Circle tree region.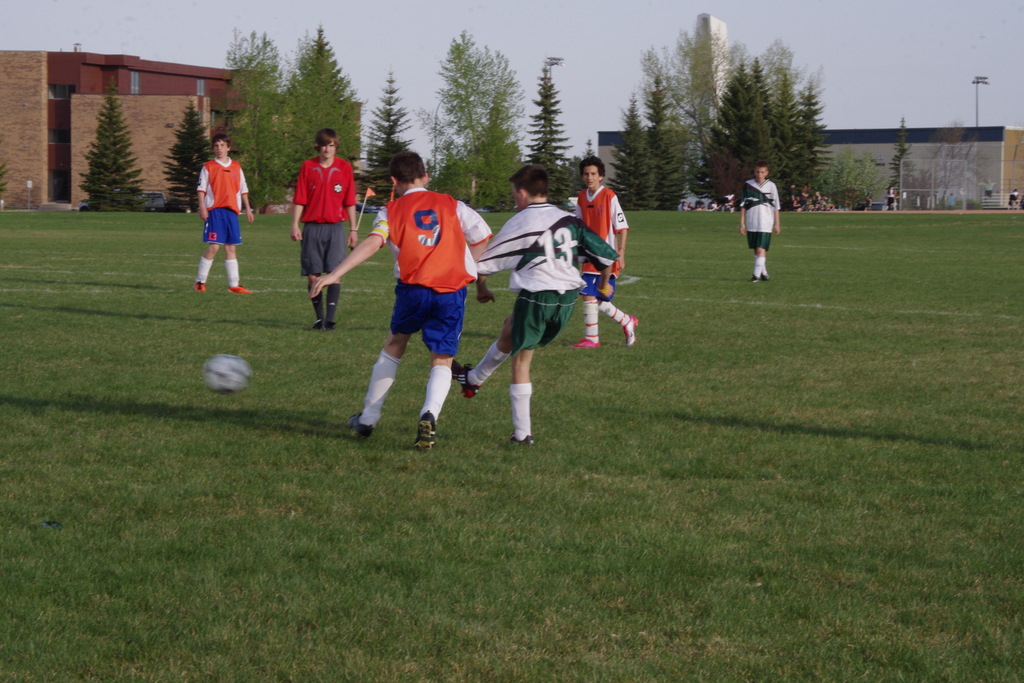
Region: locate(920, 117, 993, 217).
